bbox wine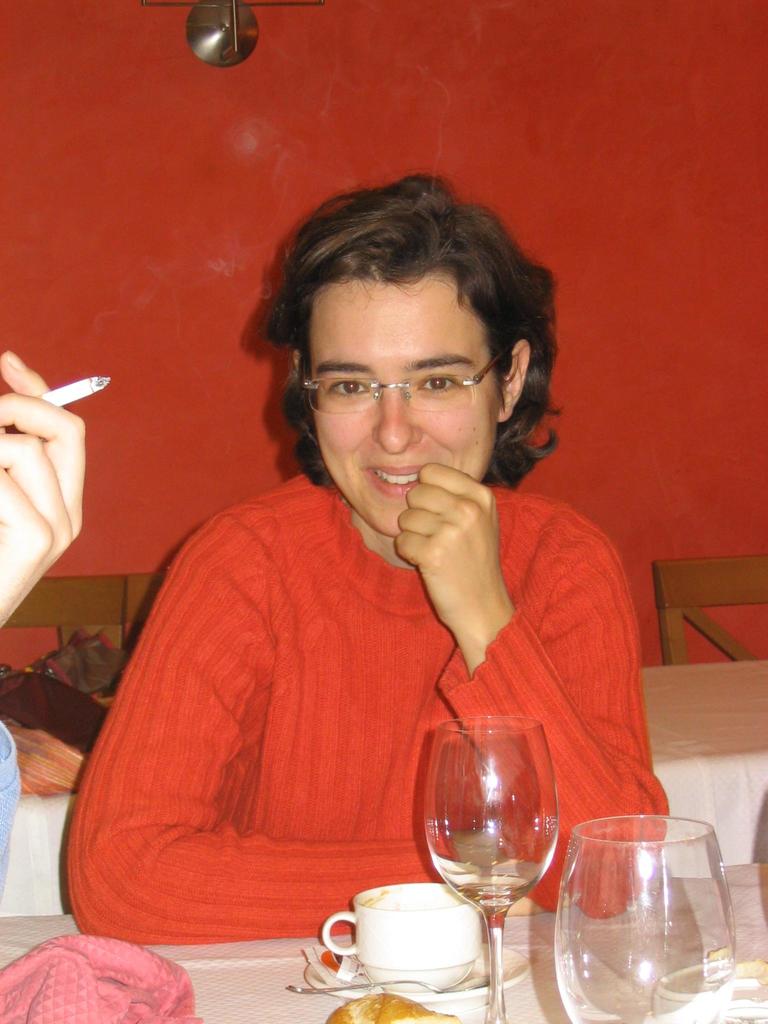
bbox=[456, 876, 531, 903]
